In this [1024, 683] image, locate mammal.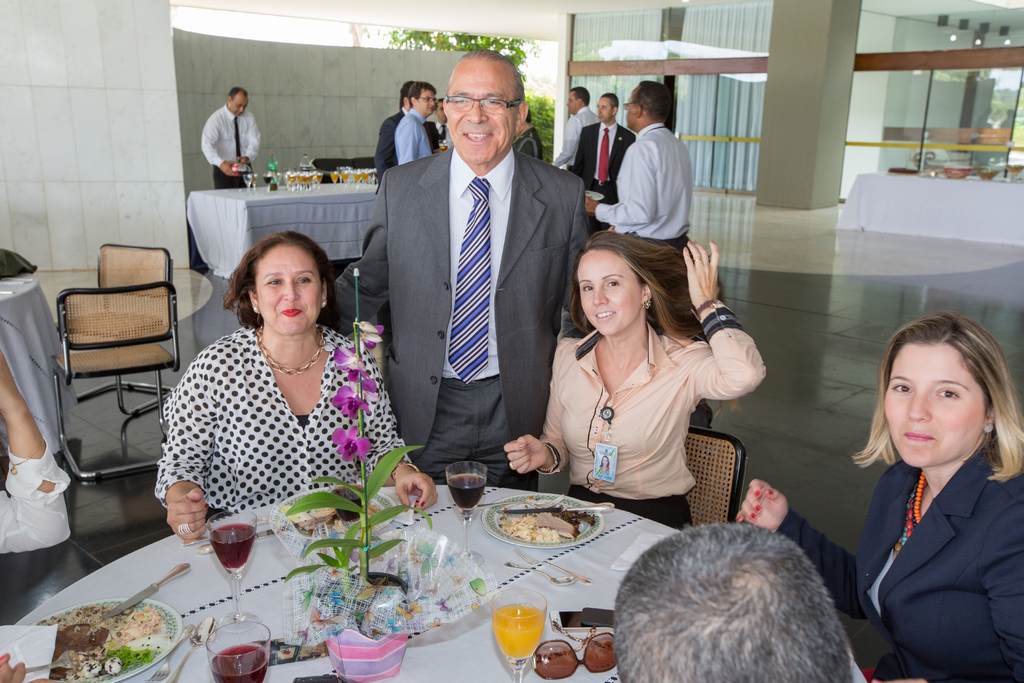
Bounding box: box(558, 83, 598, 174).
